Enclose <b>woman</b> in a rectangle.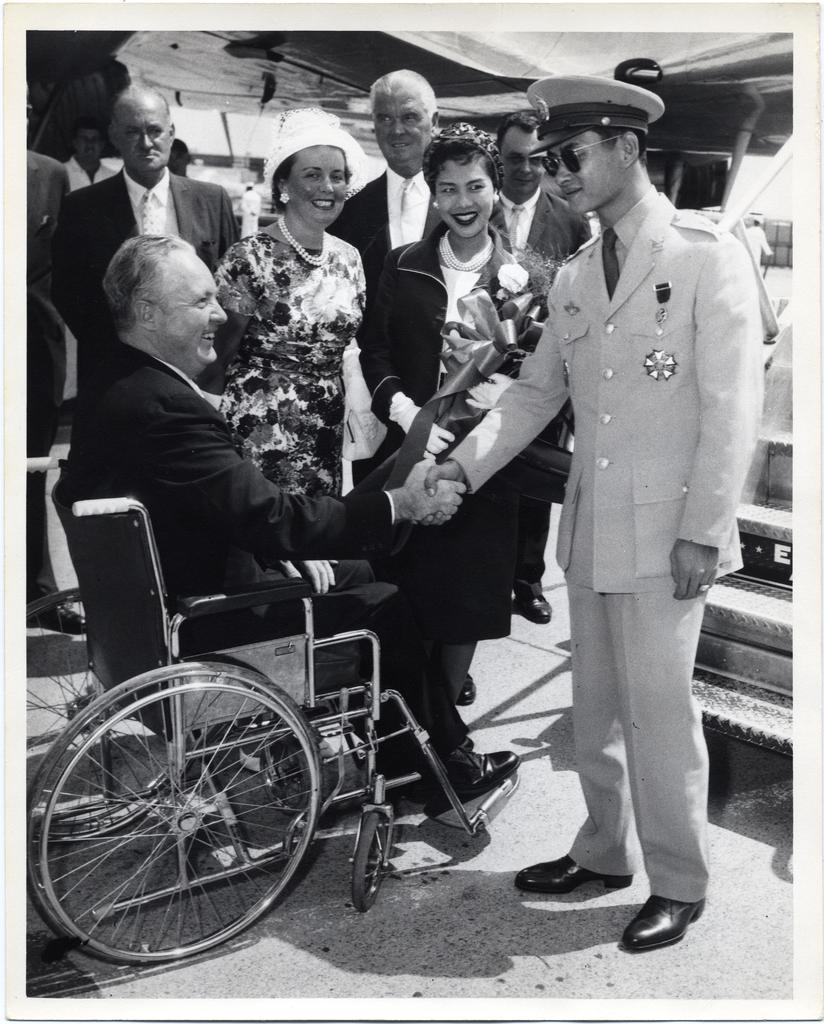
[199, 112, 386, 566].
